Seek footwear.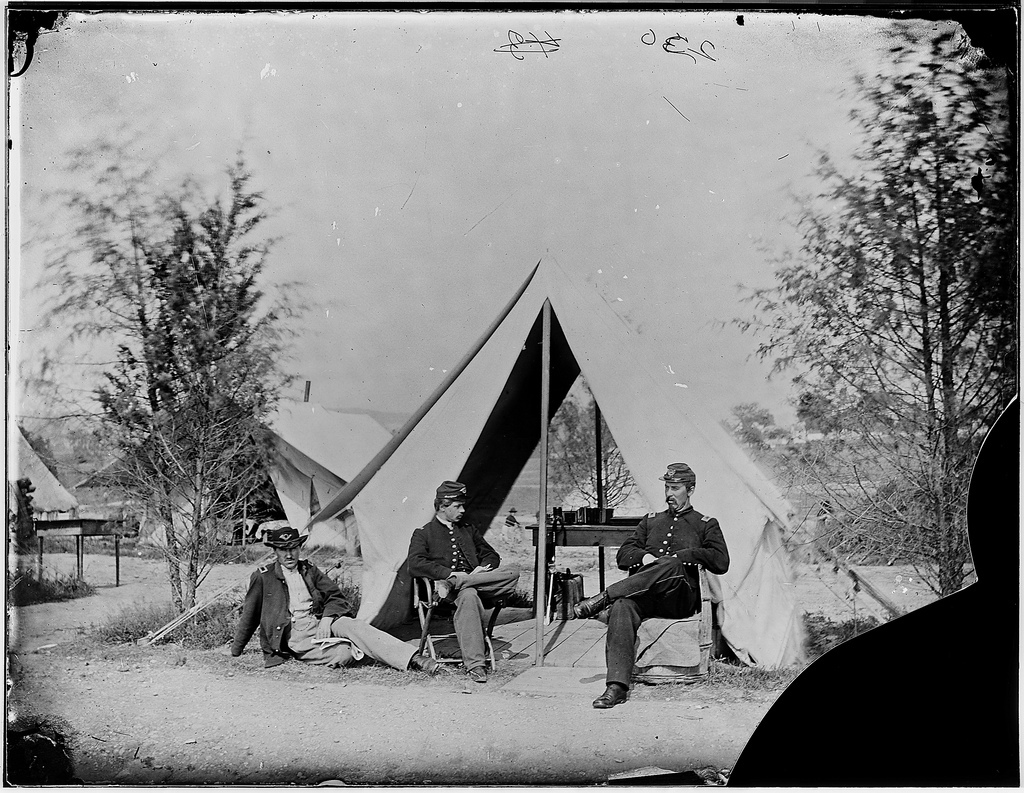
573,590,612,620.
